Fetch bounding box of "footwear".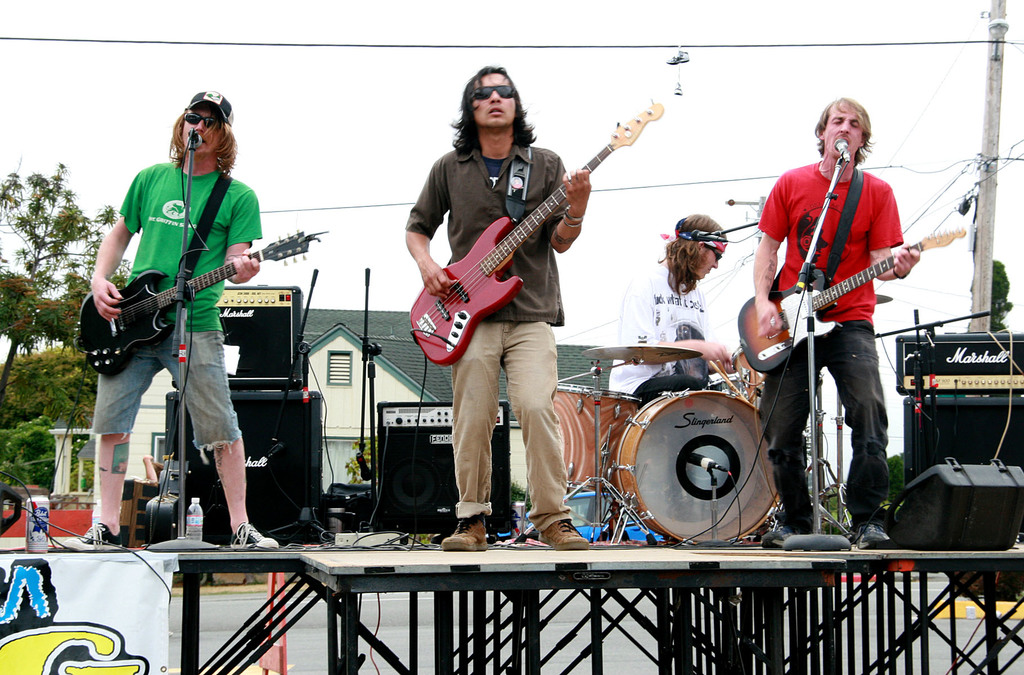
Bbox: x1=538 y1=516 x2=593 y2=552.
